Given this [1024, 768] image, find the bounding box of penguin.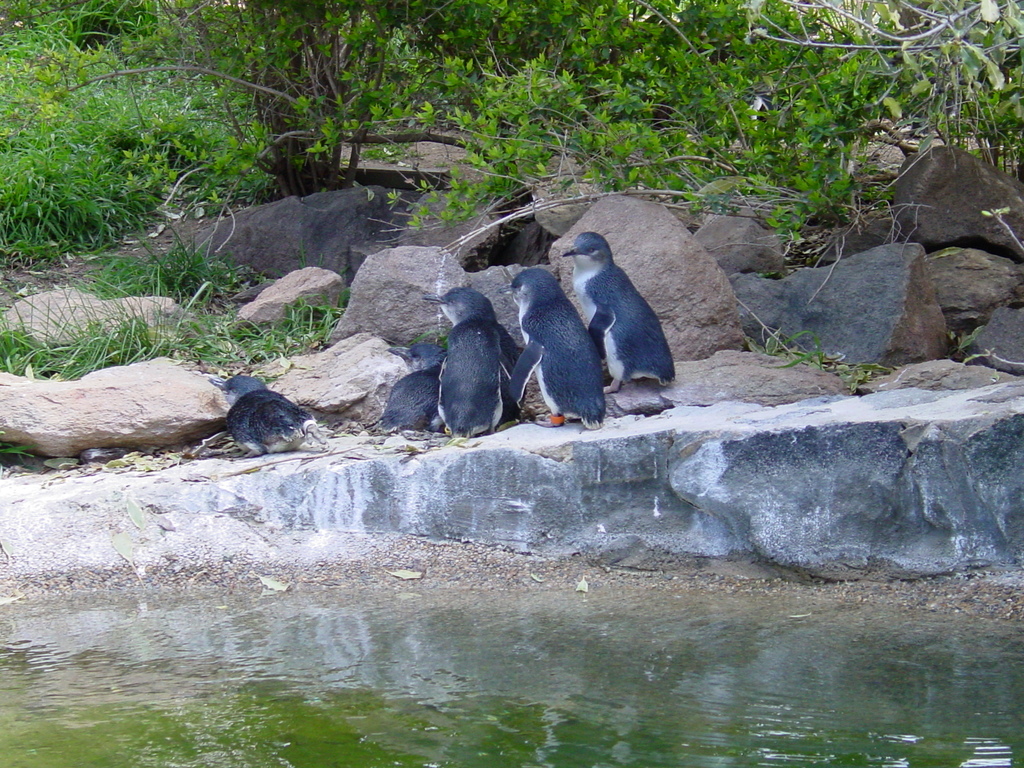
crop(558, 230, 680, 398).
